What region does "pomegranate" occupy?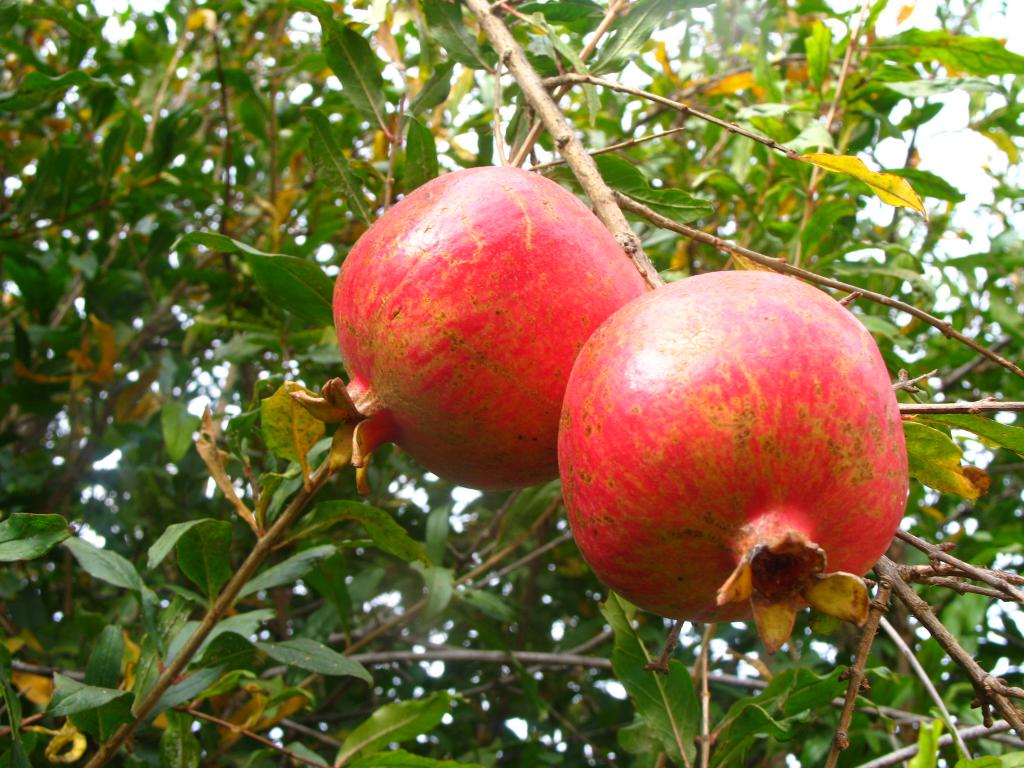
box=[552, 274, 911, 657].
